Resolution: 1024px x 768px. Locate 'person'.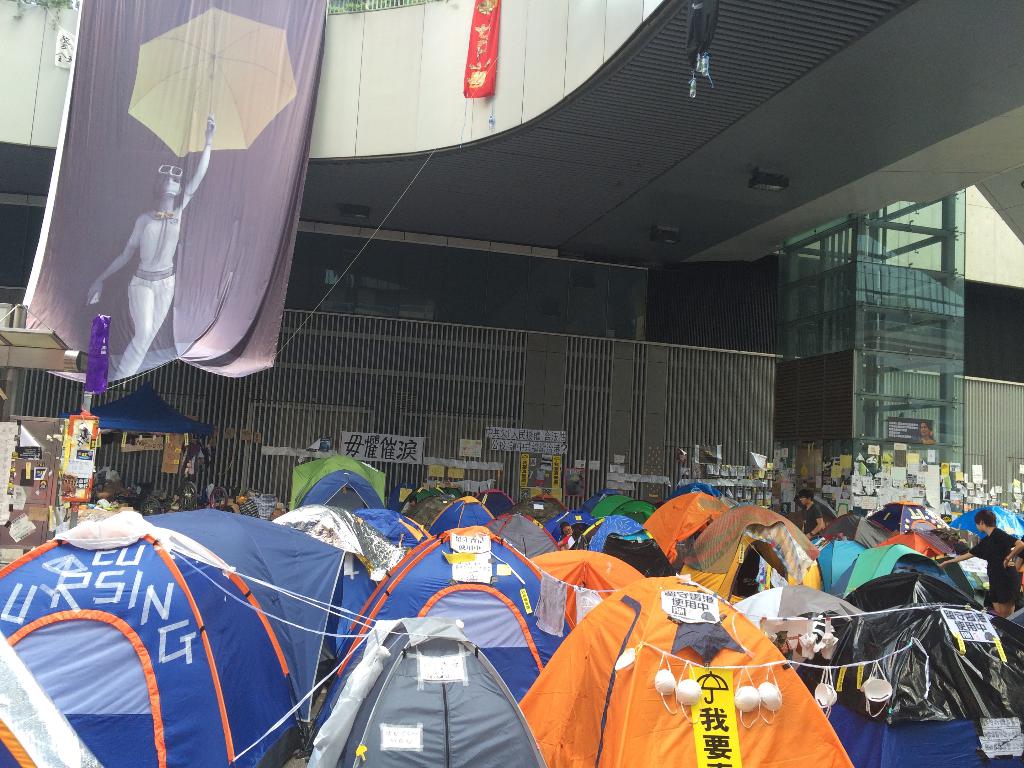
region(559, 522, 595, 548).
